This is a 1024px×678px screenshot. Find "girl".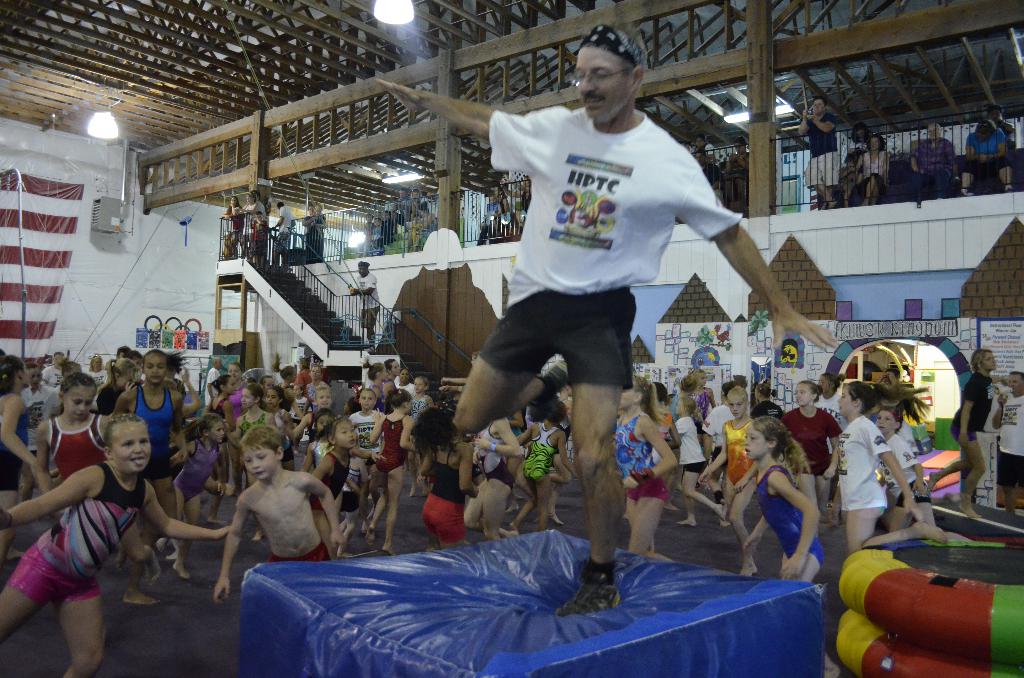
Bounding box: crop(114, 346, 190, 475).
